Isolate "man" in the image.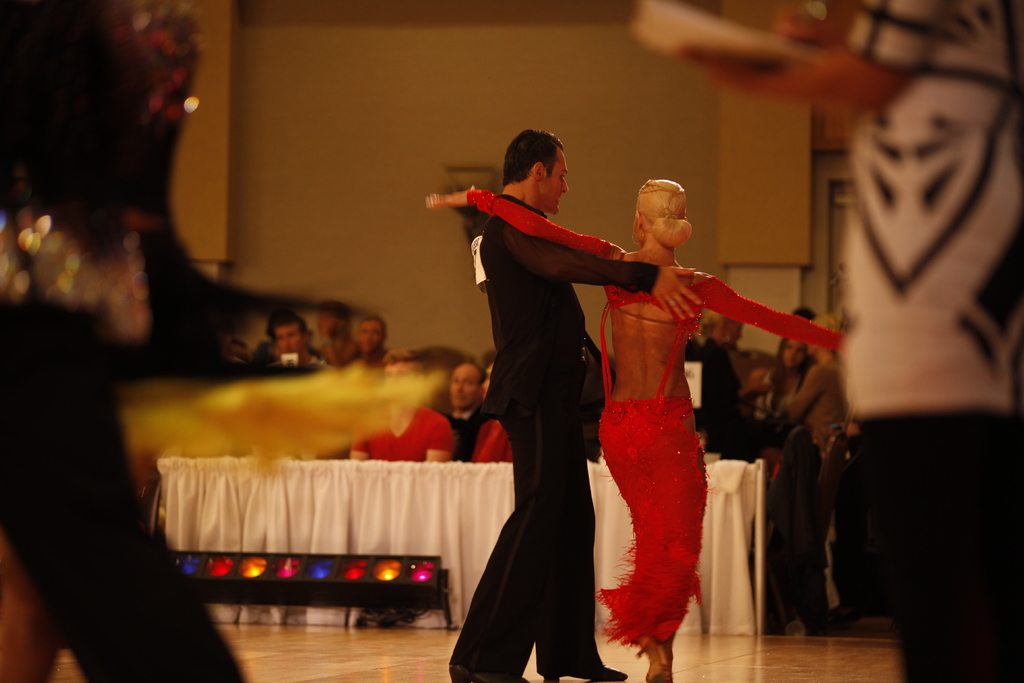
Isolated region: (441, 357, 495, 458).
